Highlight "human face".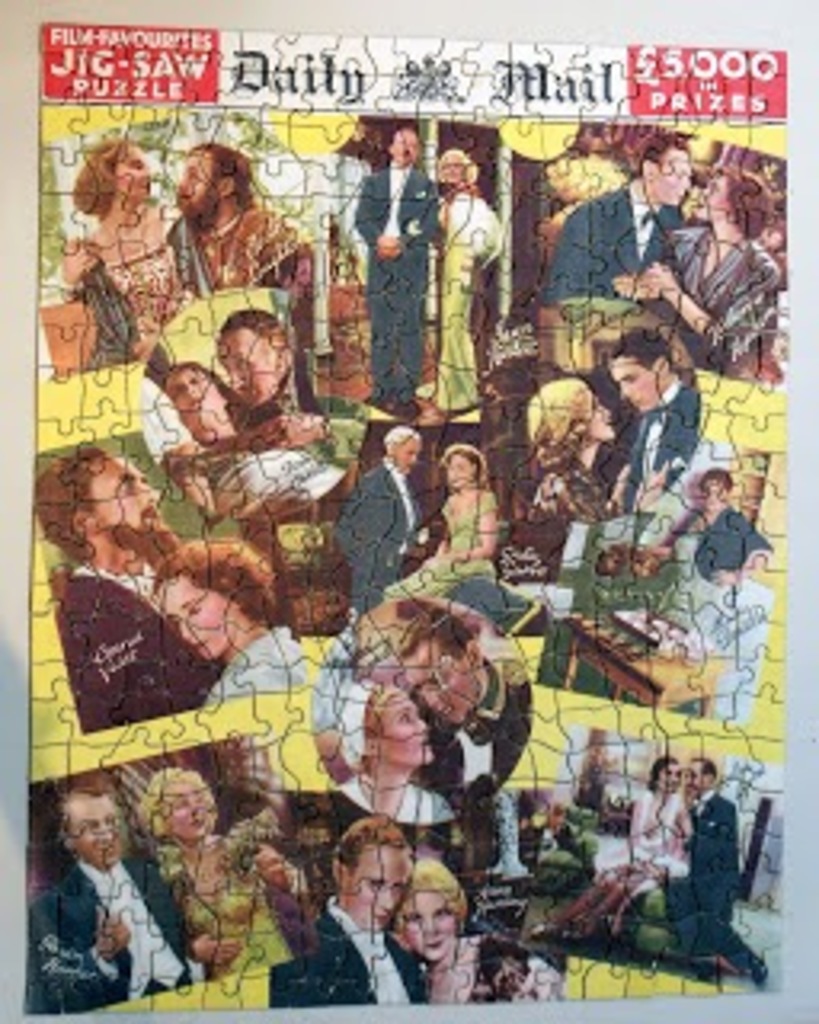
Highlighted region: (x1=582, y1=390, x2=608, y2=432).
